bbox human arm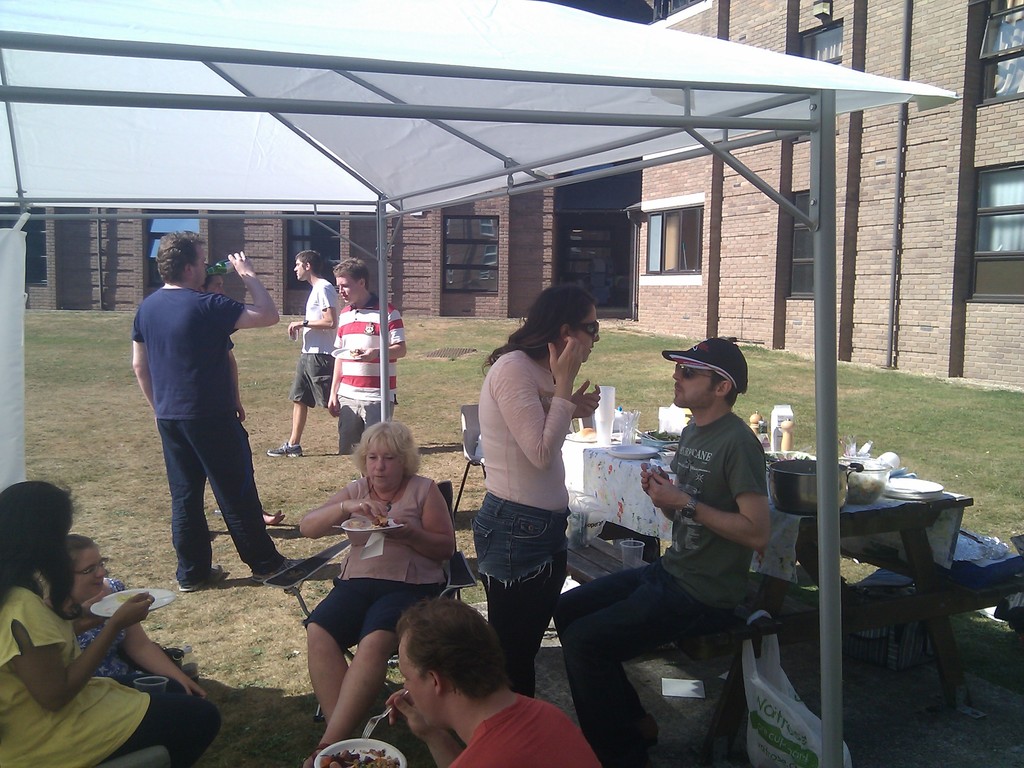
384, 688, 463, 767
